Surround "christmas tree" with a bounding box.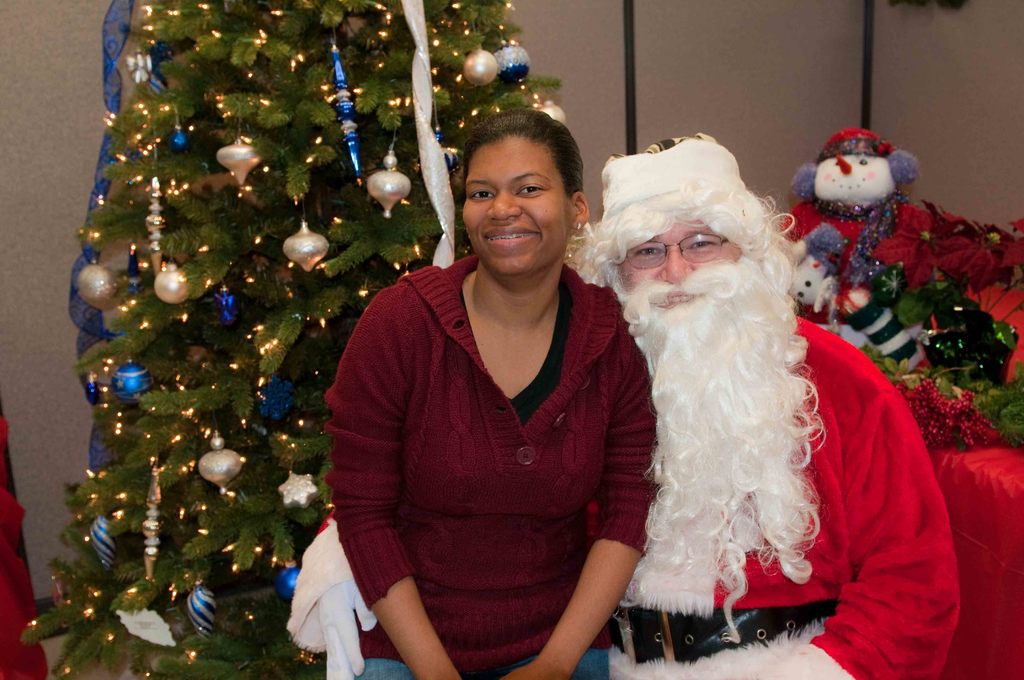
[x1=20, y1=0, x2=628, y2=679].
